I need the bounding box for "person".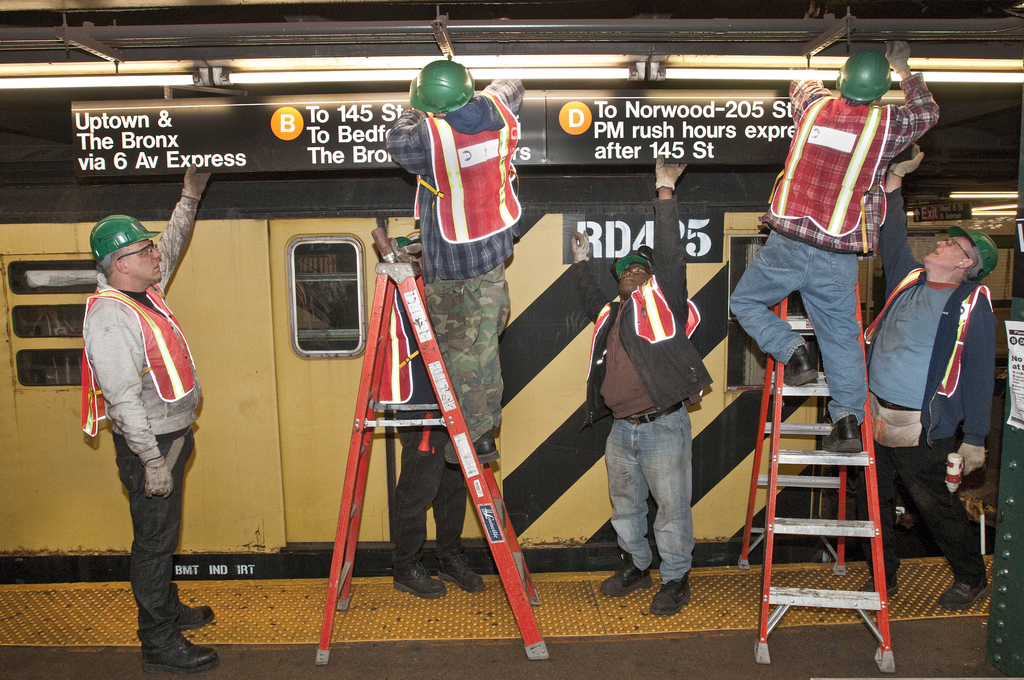
Here it is: Rect(572, 152, 710, 622).
